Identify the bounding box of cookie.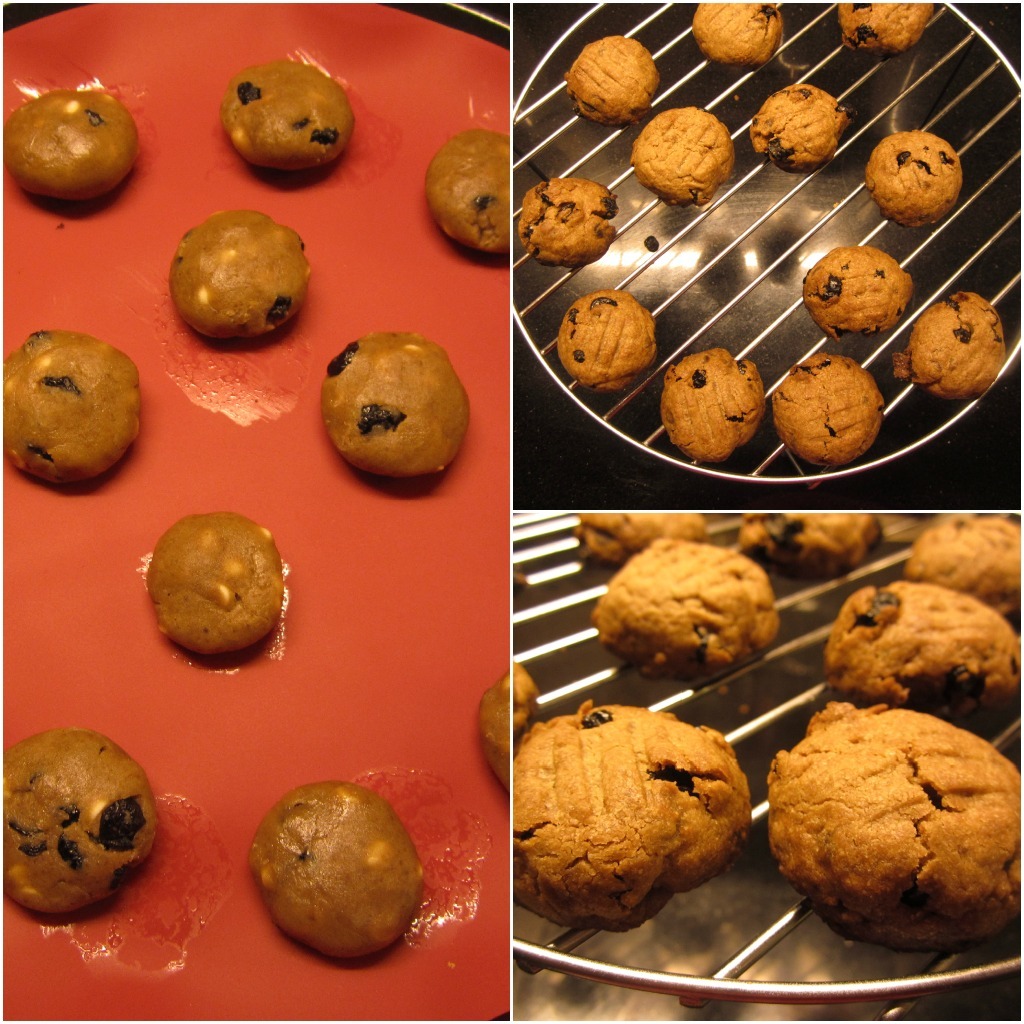
506 703 754 935.
